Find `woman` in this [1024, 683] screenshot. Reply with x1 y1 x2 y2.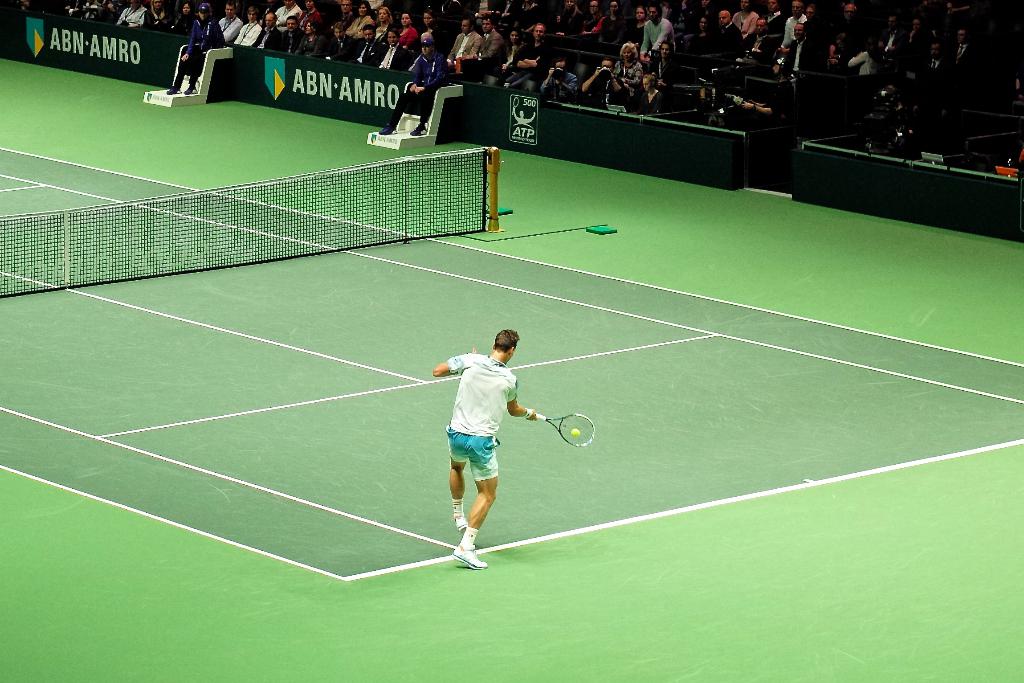
296 20 326 57.
